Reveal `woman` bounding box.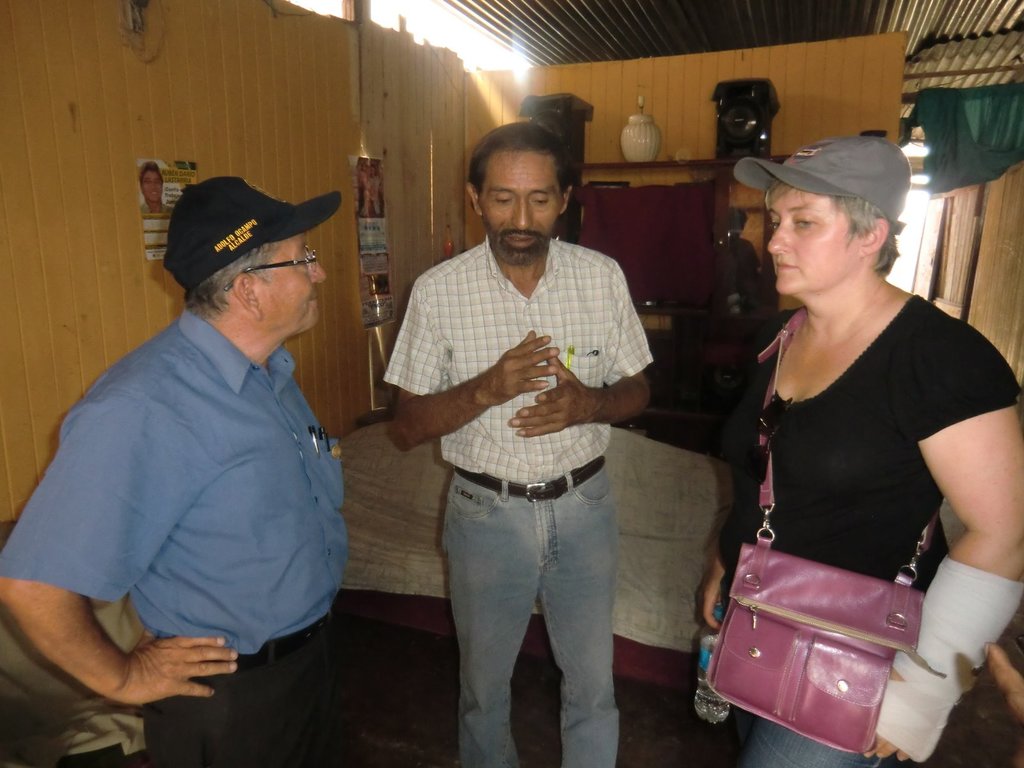
Revealed: left=696, top=138, right=1023, bottom=767.
